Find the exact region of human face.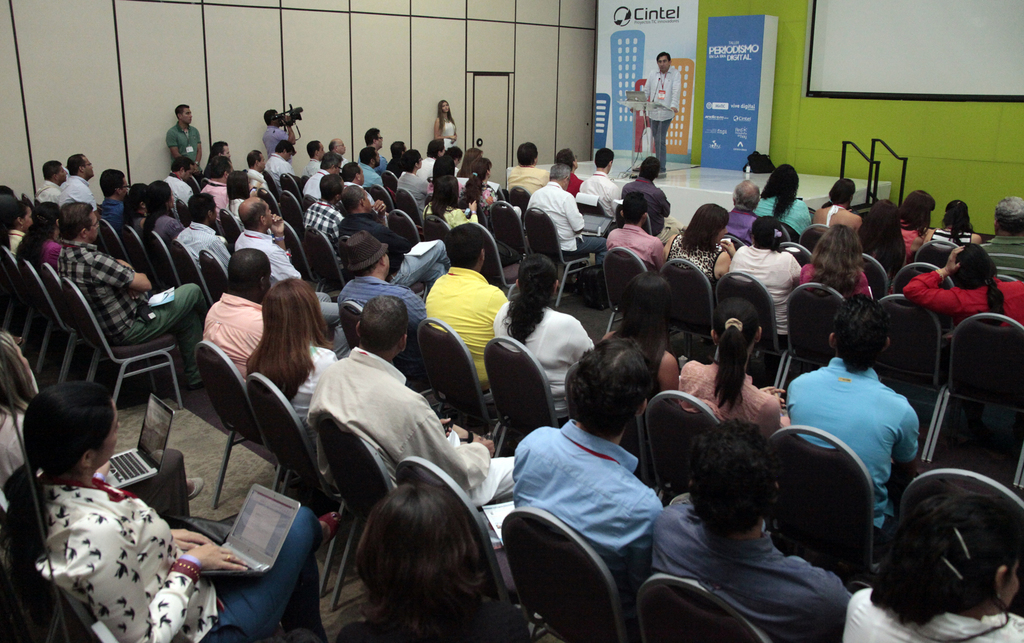
Exact region: x1=119, y1=178, x2=127, y2=194.
